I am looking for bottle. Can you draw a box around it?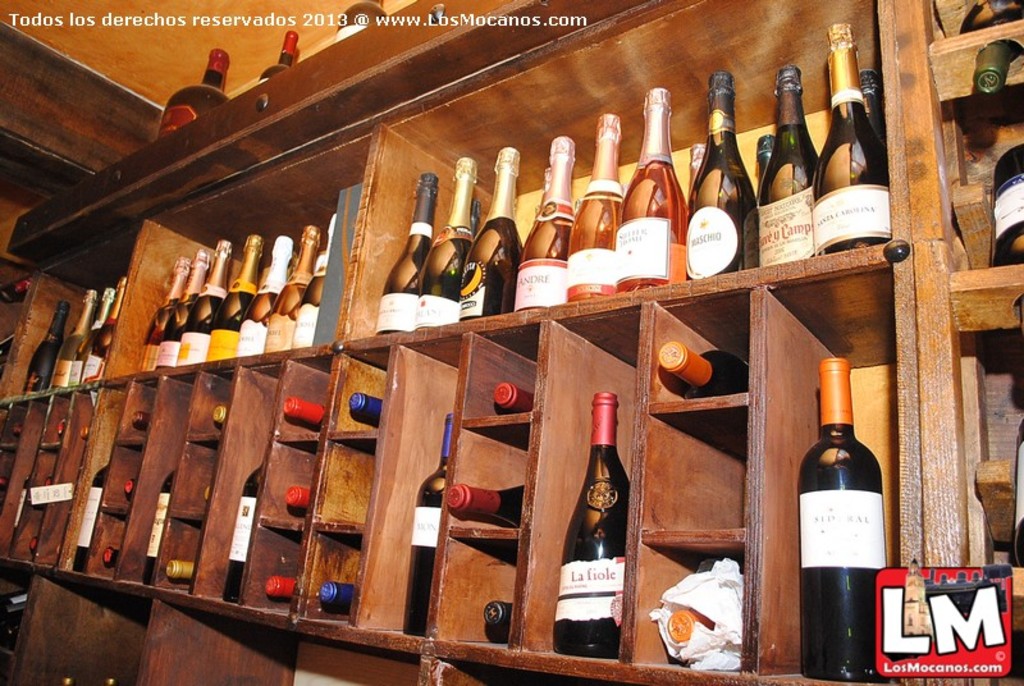
Sure, the bounding box is {"x1": 517, "y1": 132, "x2": 580, "y2": 316}.
